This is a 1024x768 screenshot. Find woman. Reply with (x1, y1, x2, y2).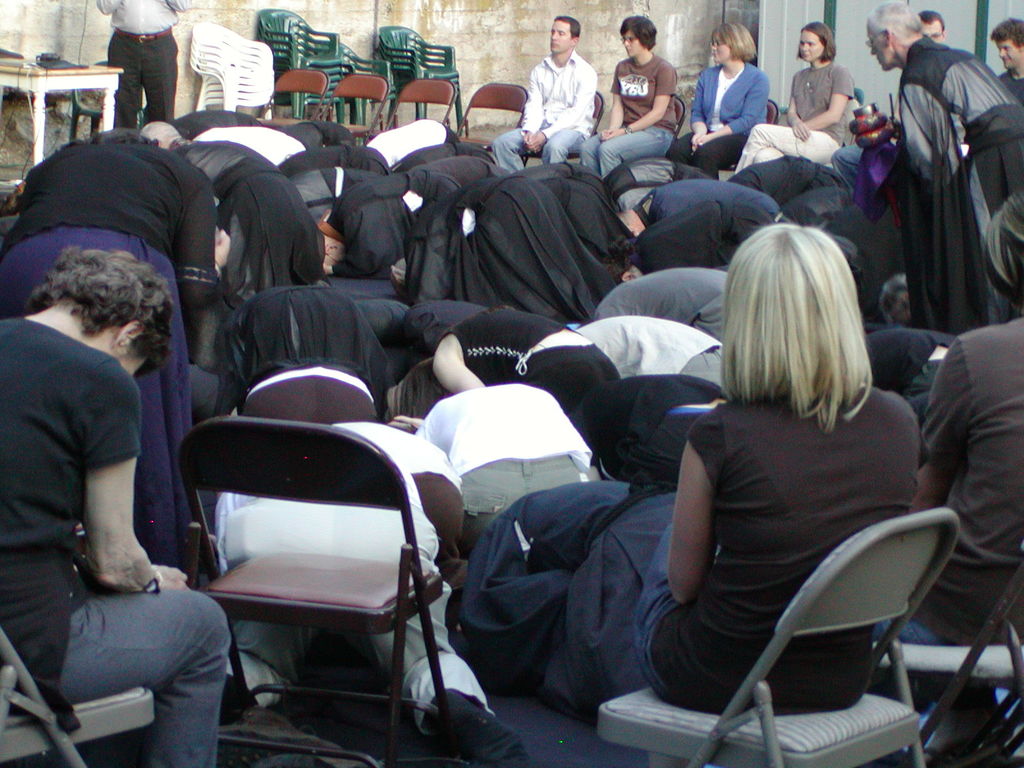
(669, 20, 770, 172).
